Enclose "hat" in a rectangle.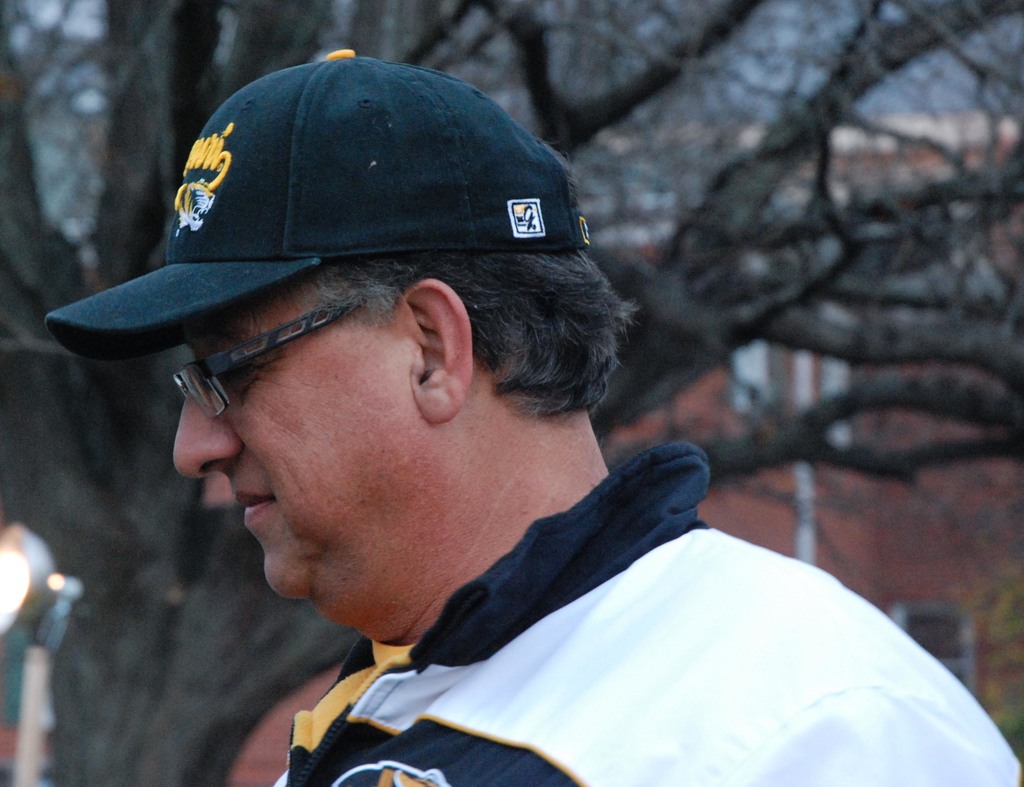
detection(45, 49, 592, 364).
